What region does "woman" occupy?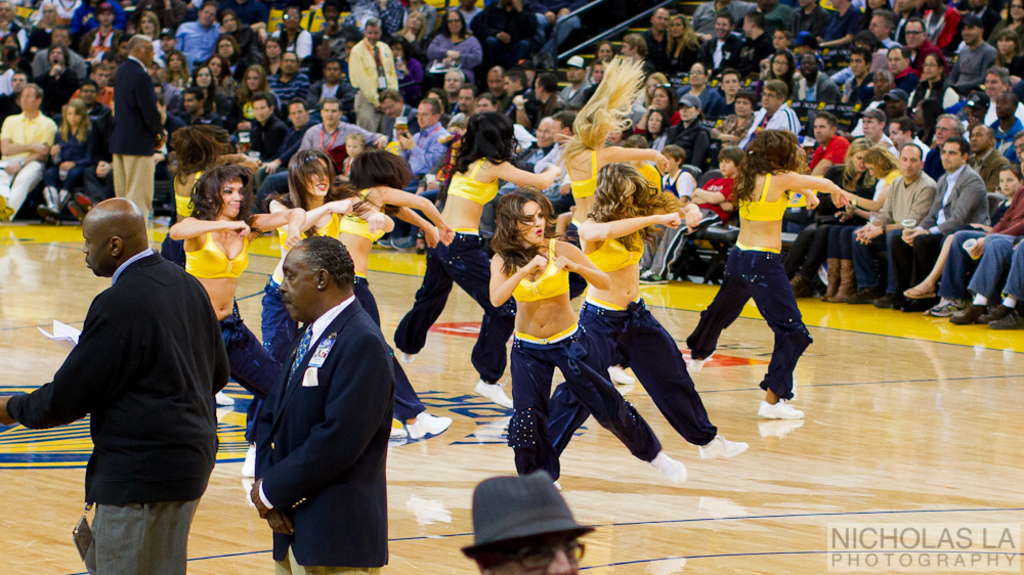
<box>385,112,556,404</box>.
